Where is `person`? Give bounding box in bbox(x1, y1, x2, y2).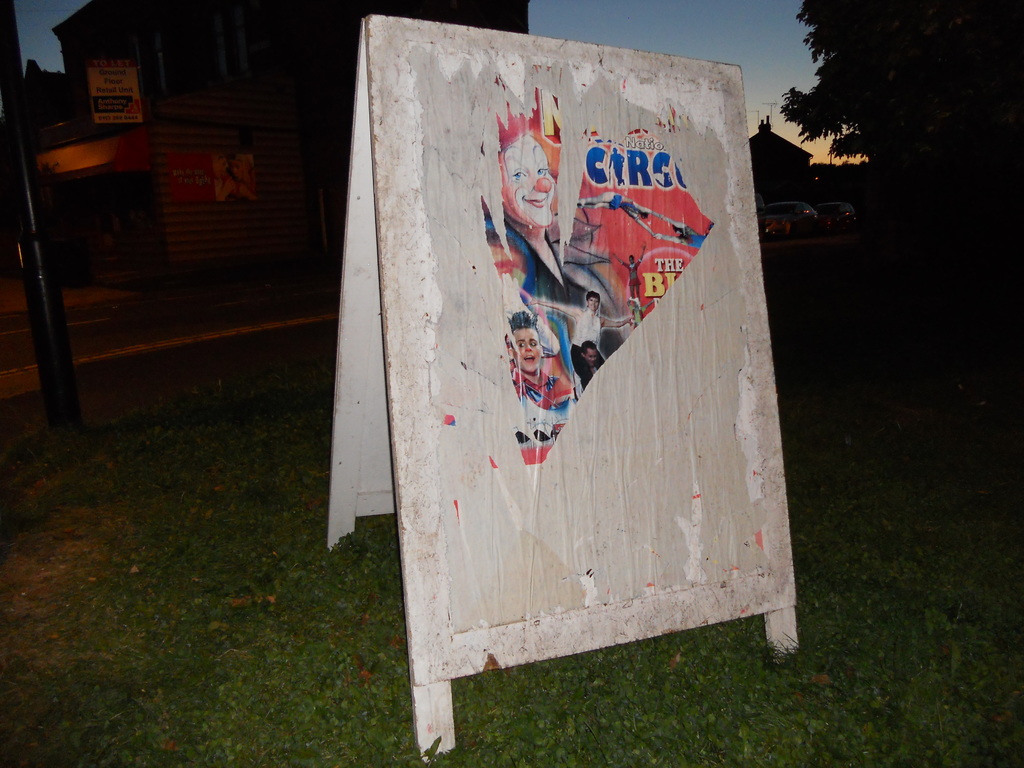
bbox(612, 242, 649, 320).
